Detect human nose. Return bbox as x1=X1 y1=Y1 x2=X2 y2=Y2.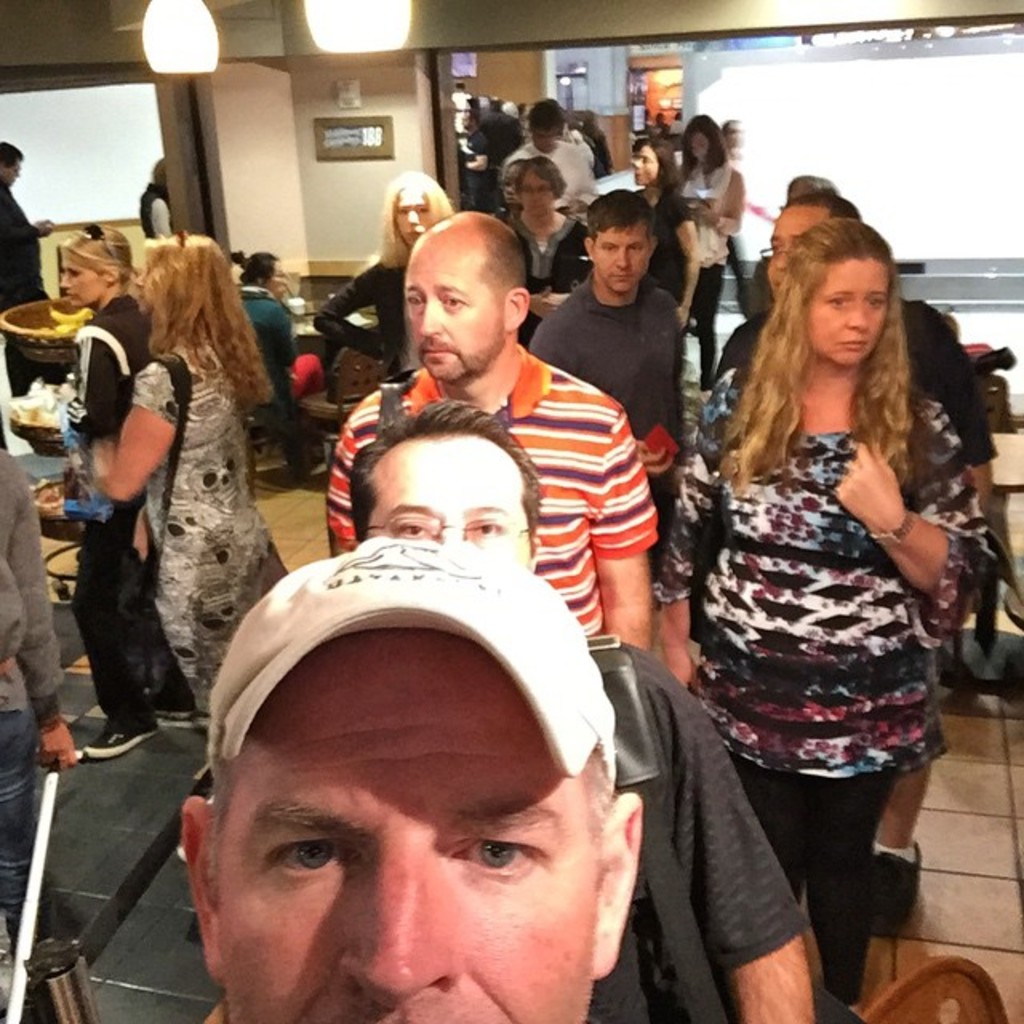
x1=413 y1=291 x2=448 y2=344.
